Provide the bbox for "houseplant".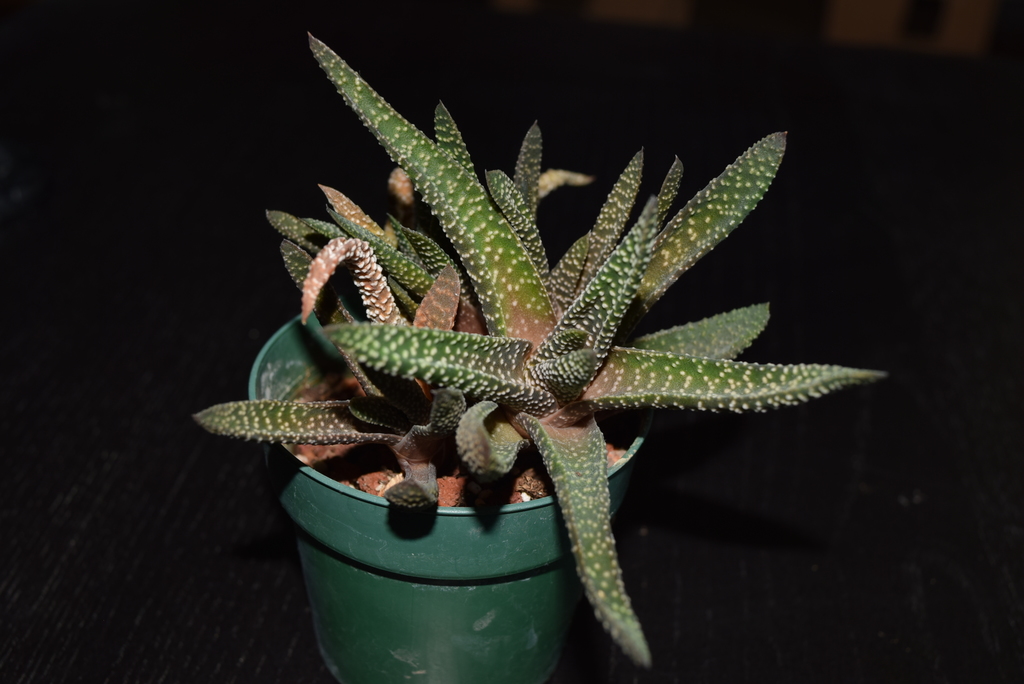
(189, 32, 890, 683).
